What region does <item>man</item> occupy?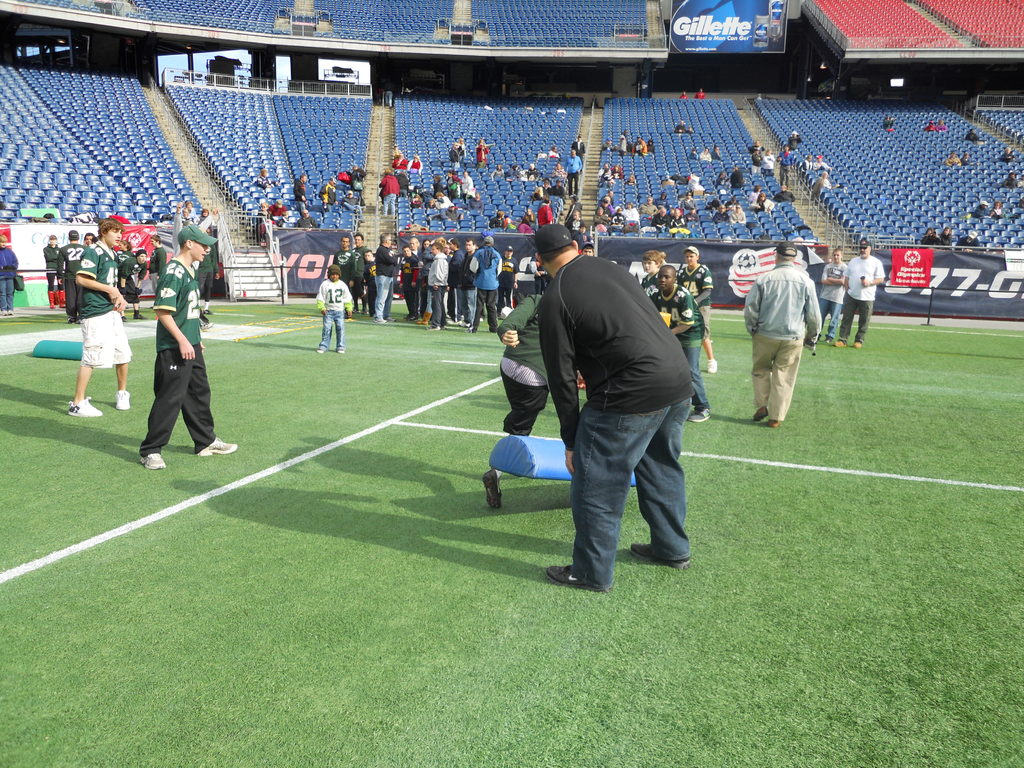
x1=340 y1=190 x2=365 y2=221.
